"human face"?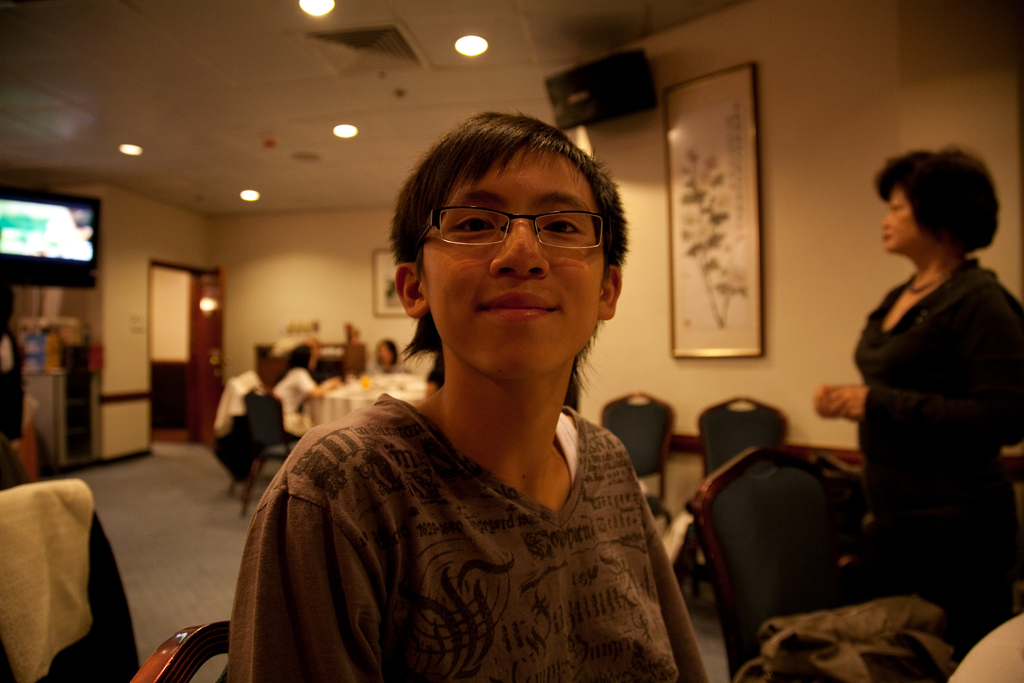
bbox=[423, 147, 602, 377]
